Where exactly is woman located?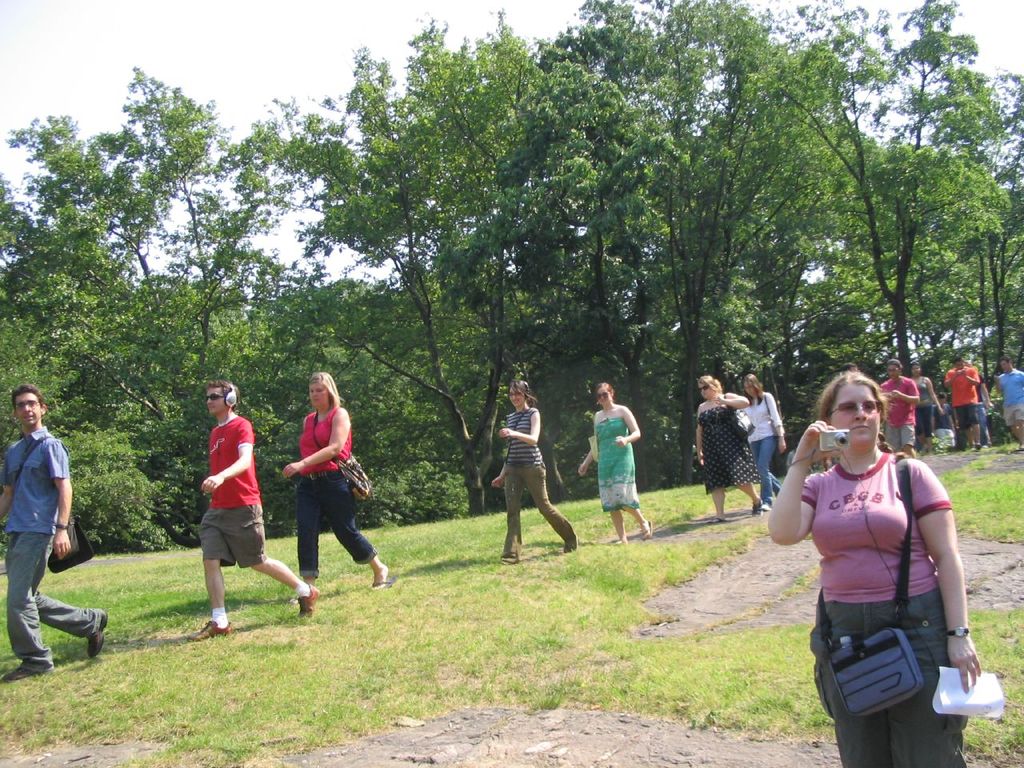
Its bounding box is (left=487, top=373, right=581, bottom=566).
